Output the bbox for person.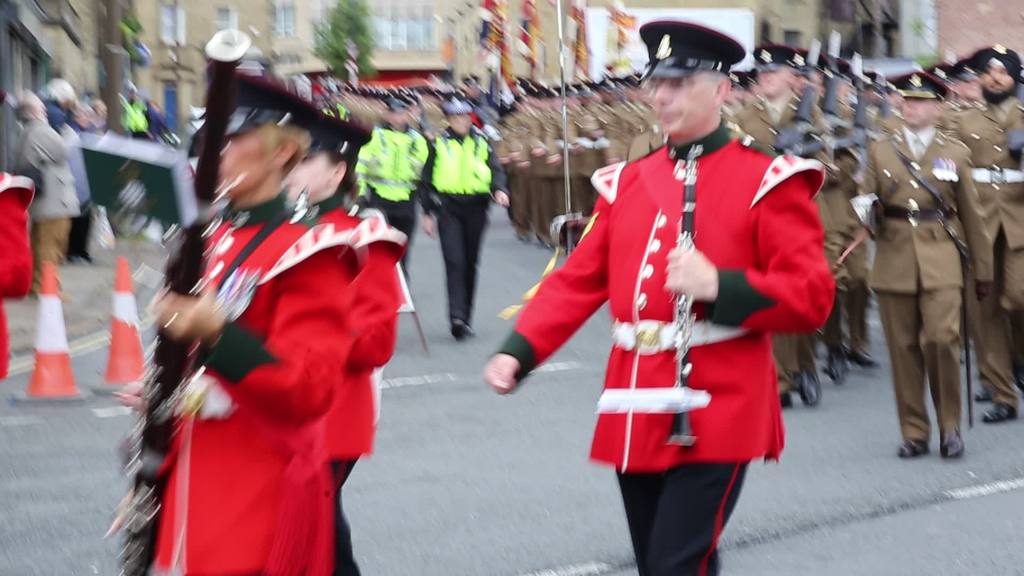
BBox(853, 65, 1002, 465).
